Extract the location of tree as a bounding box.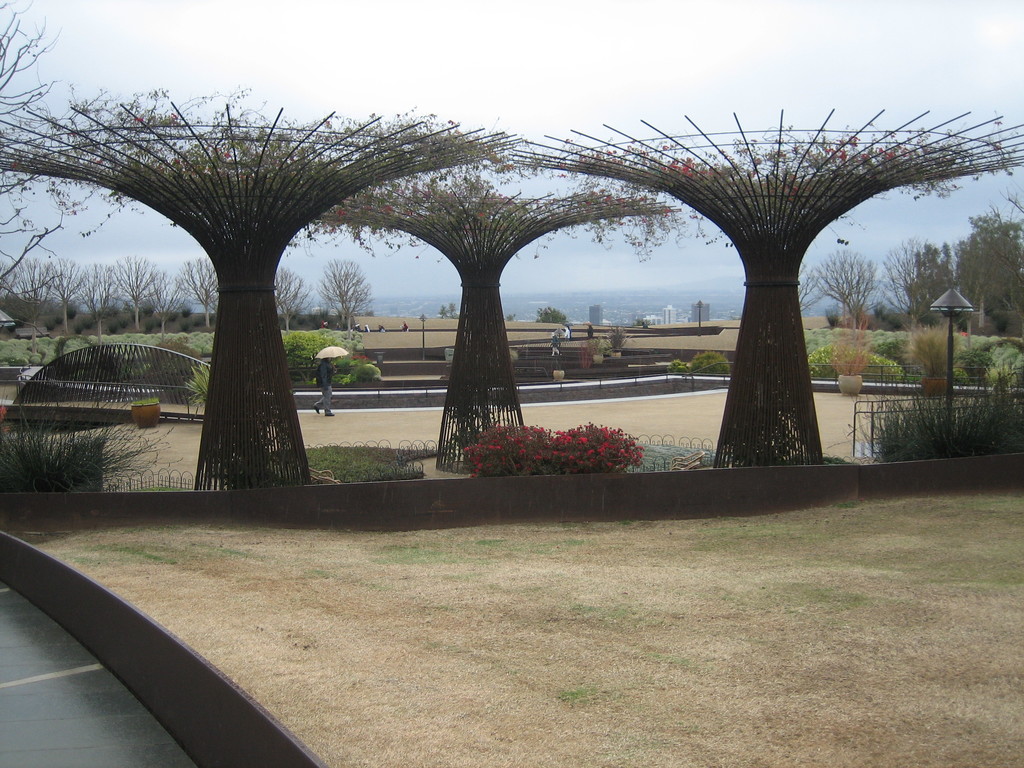
[x1=273, y1=262, x2=313, y2=331].
